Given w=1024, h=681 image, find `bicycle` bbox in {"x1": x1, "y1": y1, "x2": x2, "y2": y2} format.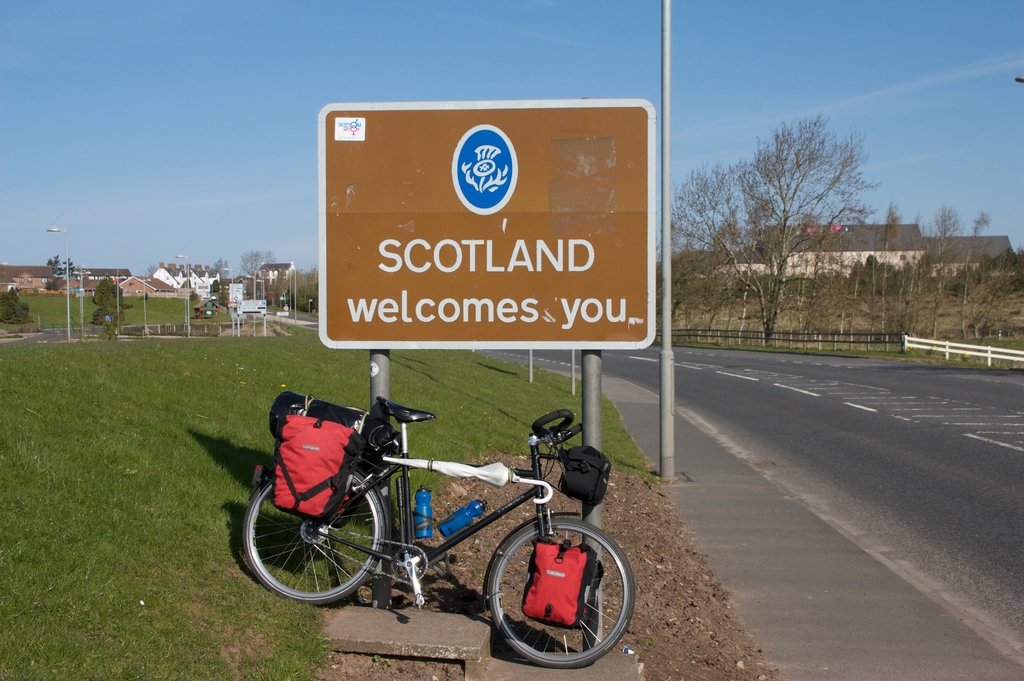
{"x1": 225, "y1": 391, "x2": 646, "y2": 646}.
